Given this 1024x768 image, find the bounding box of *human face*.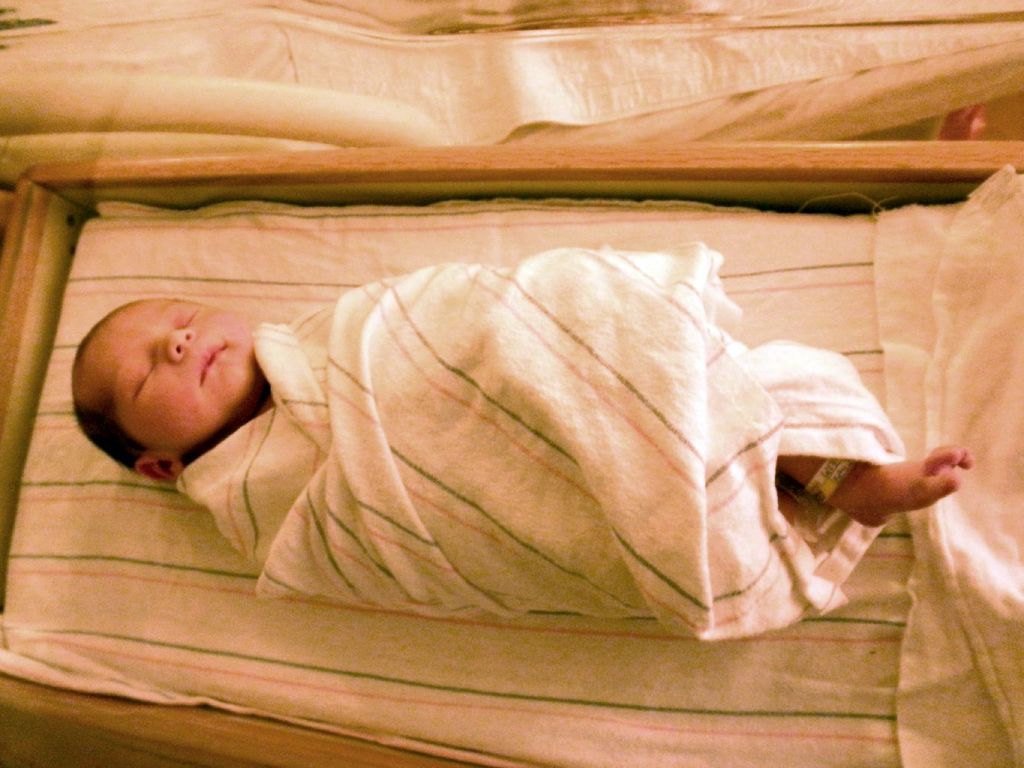
locate(98, 299, 263, 451).
